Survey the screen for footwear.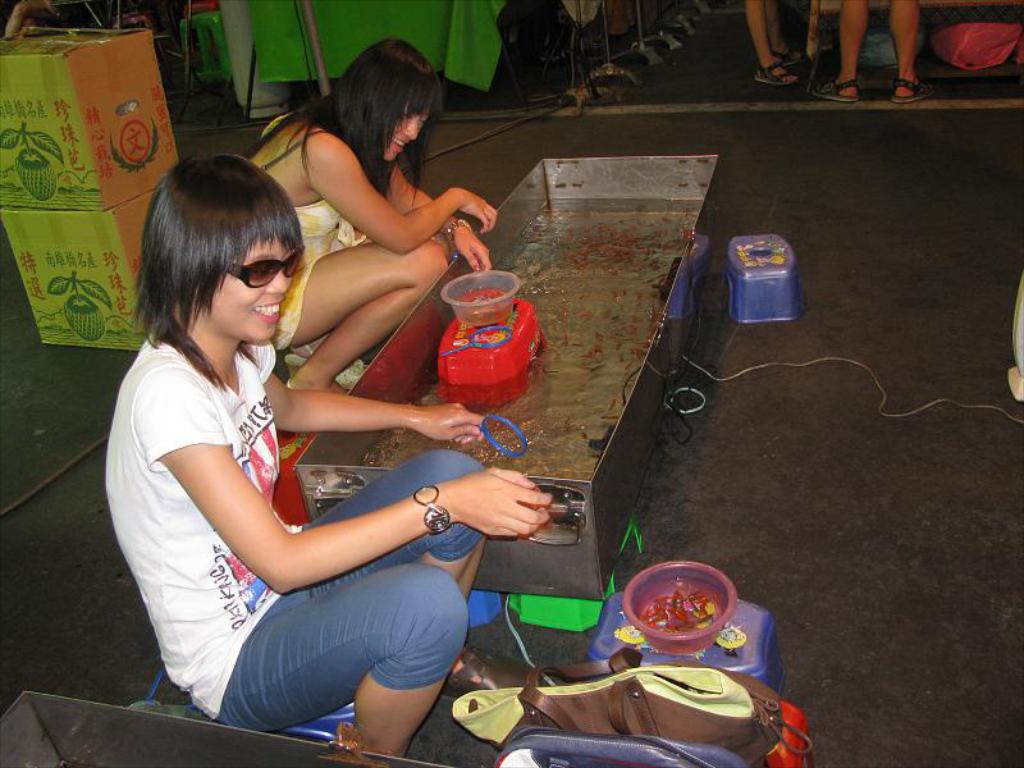
Survey found: <box>895,77,928,102</box>.
